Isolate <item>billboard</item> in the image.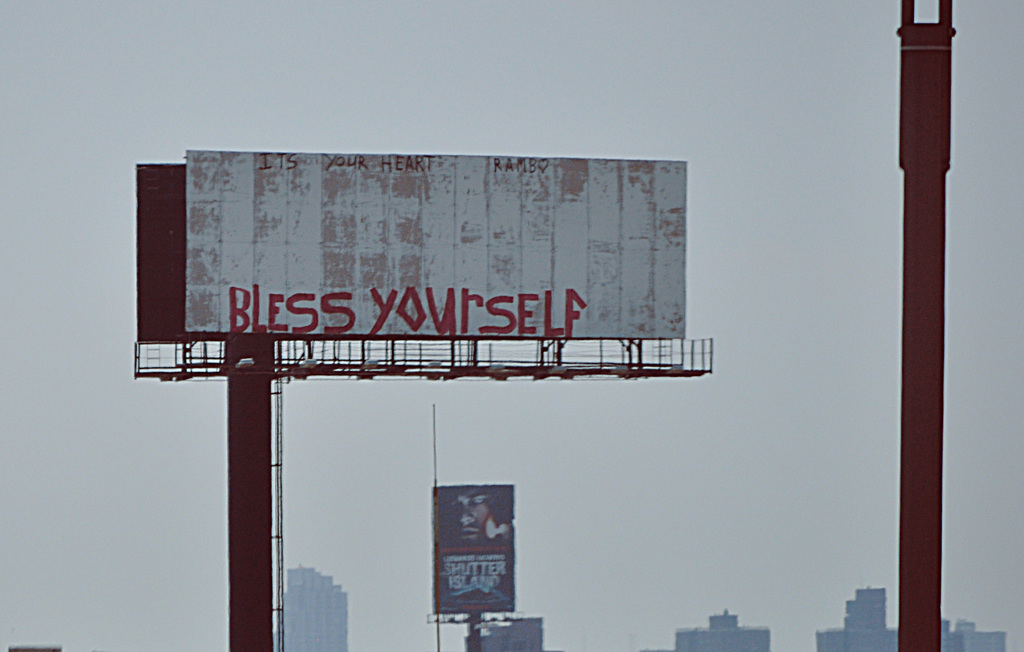
Isolated region: (x1=189, y1=150, x2=679, y2=339).
